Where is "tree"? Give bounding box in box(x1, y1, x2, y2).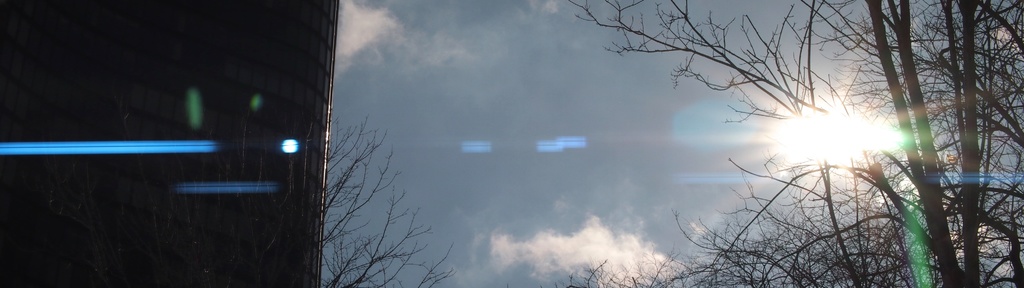
box(525, 0, 1023, 287).
